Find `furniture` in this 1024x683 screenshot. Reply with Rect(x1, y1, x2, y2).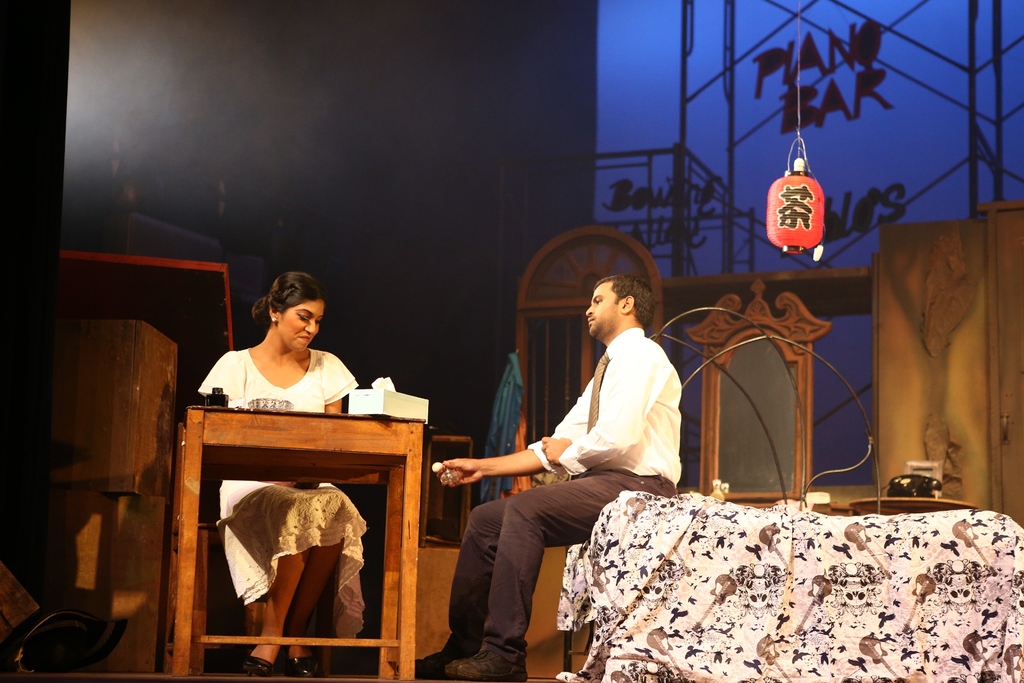
Rect(849, 494, 978, 515).
